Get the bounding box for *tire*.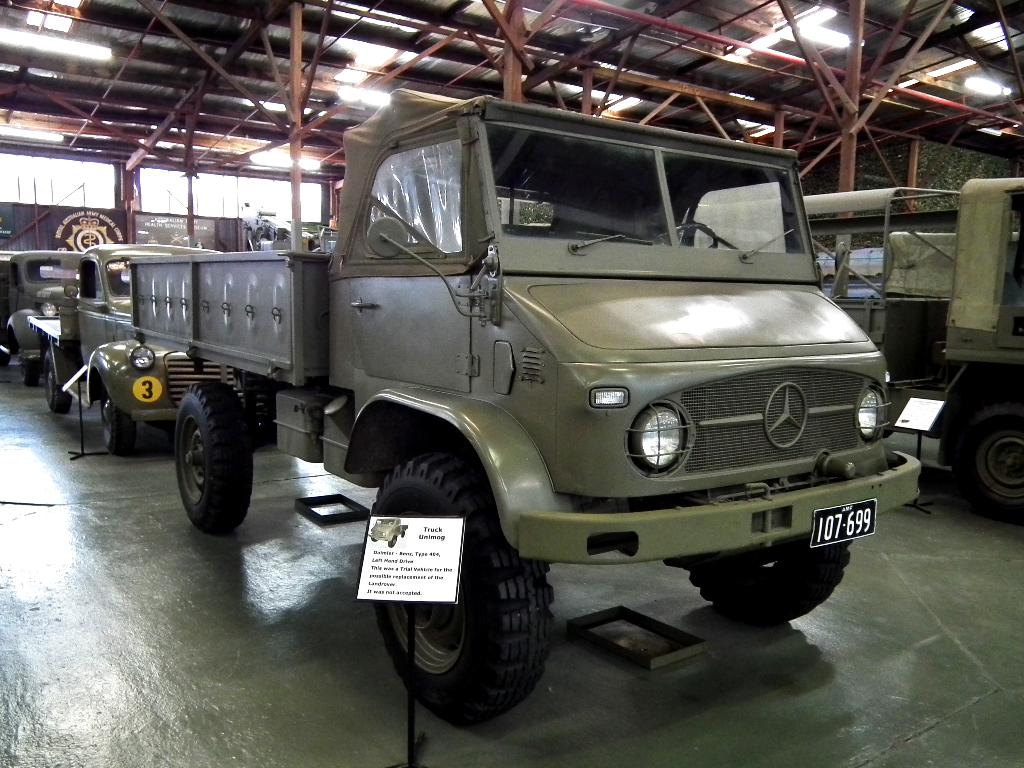
pyautogui.locateOnScreen(45, 348, 74, 412).
